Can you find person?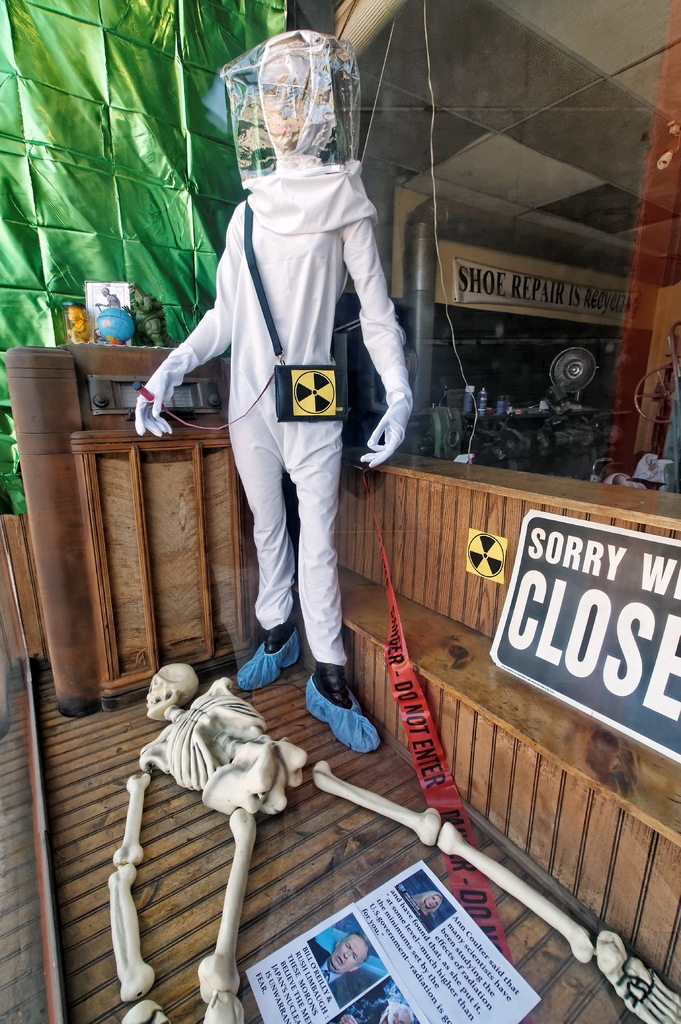
Yes, bounding box: 310, 932, 367, 1009.
